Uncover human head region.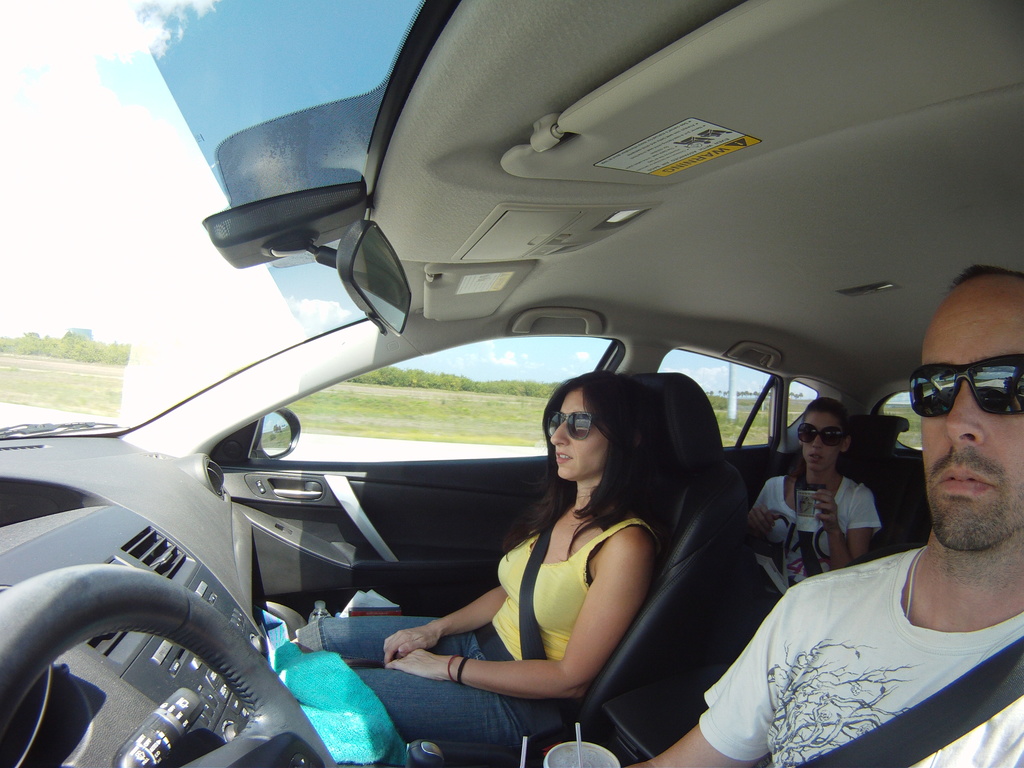
Uncovered: x1=907, y1=261, x2=1023, y2=549.
